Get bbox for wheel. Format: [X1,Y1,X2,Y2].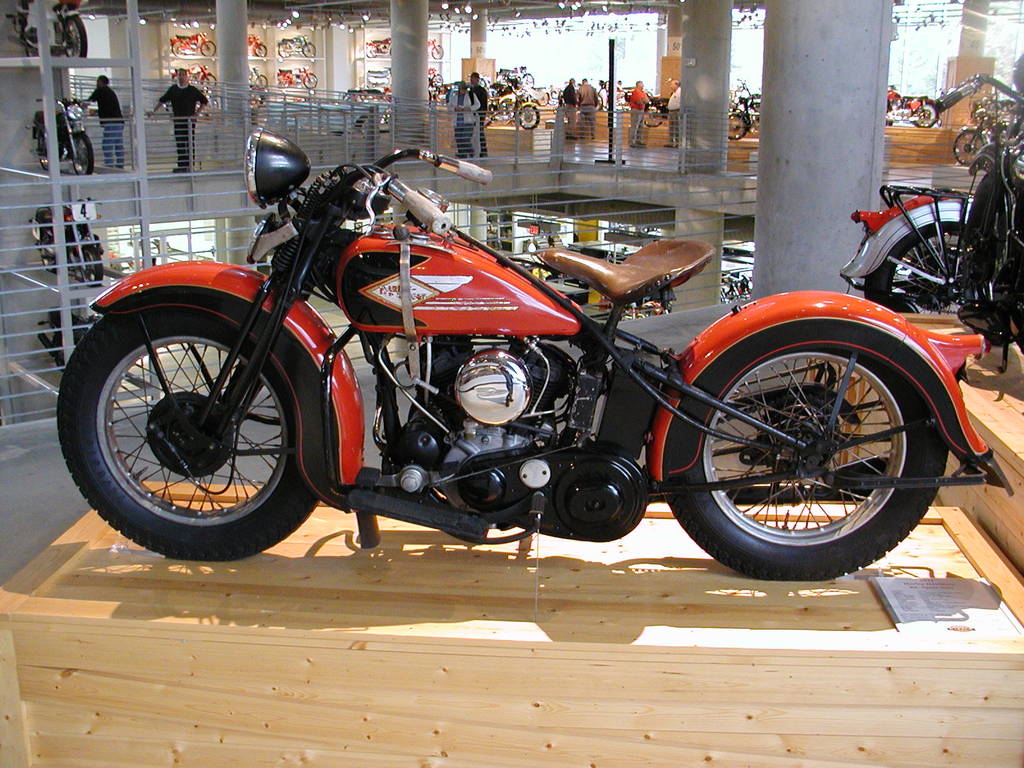
[909,99,938,124].
